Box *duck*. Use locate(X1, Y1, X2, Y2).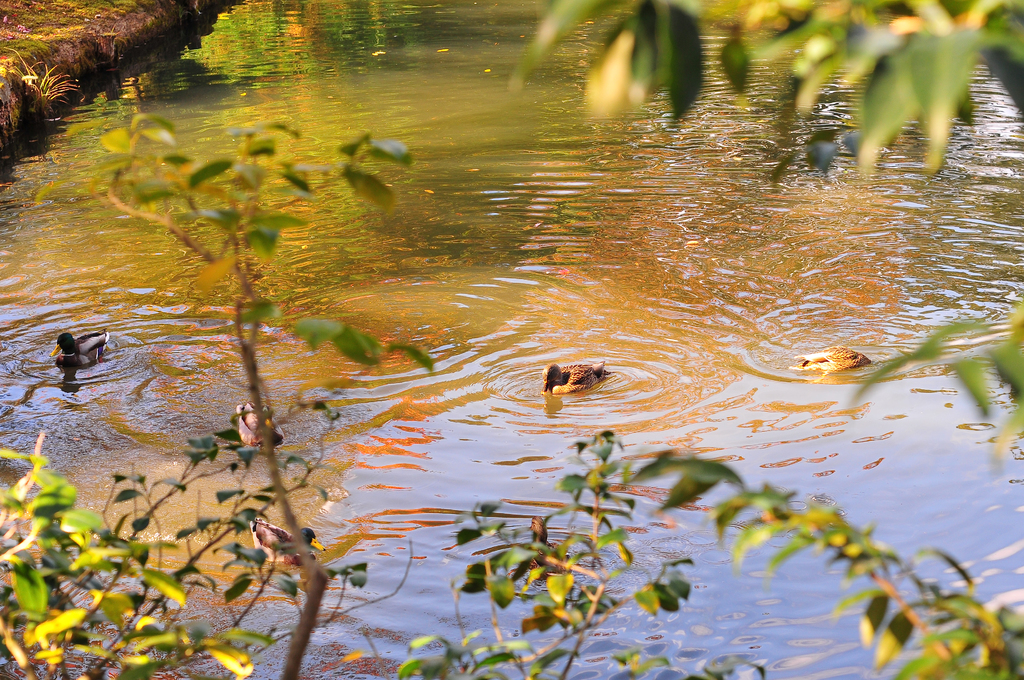
locate(520, 505, 578, 592).
